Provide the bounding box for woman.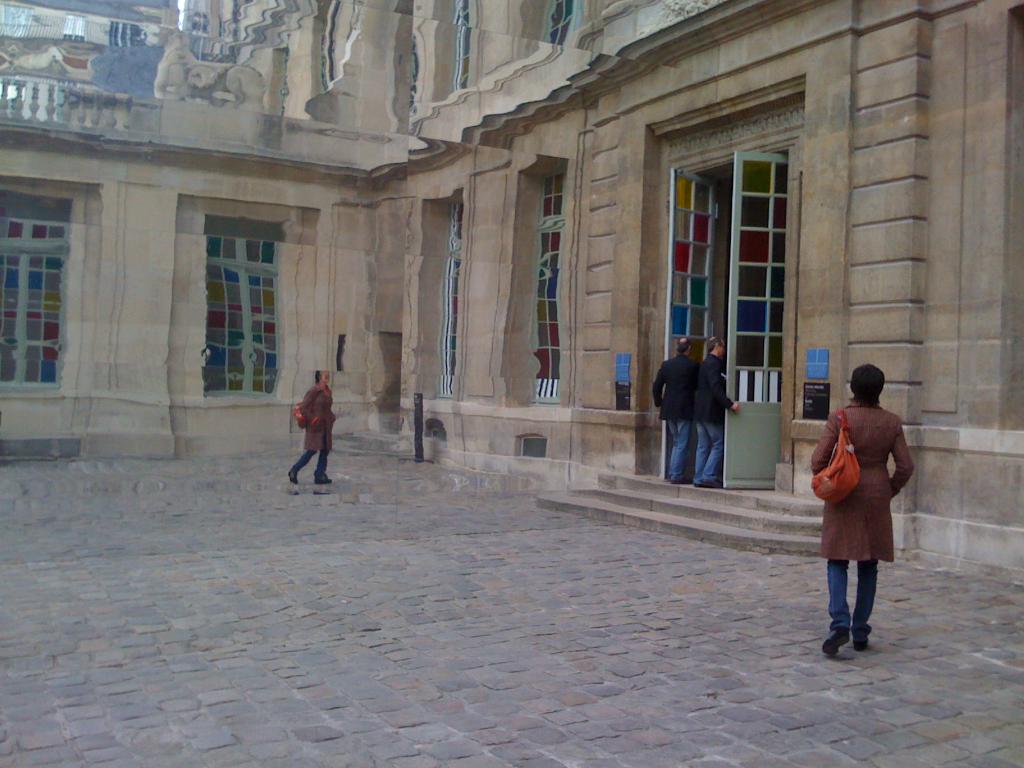
x1=284, y1=366, x2=333, y2=485.
